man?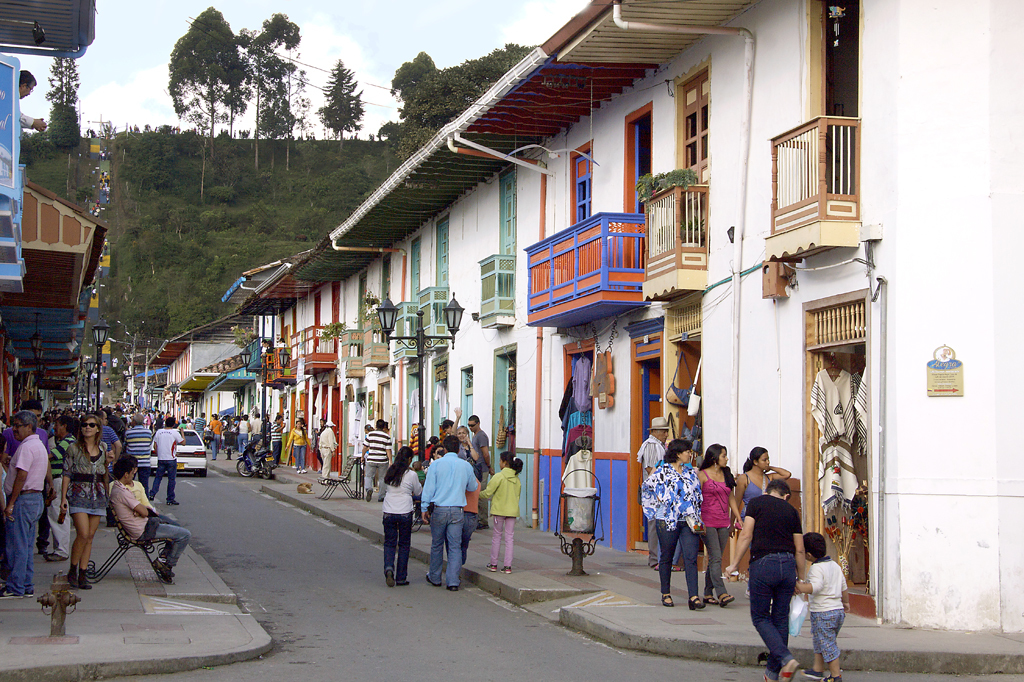
bbox(0, 410, 49, 595)
